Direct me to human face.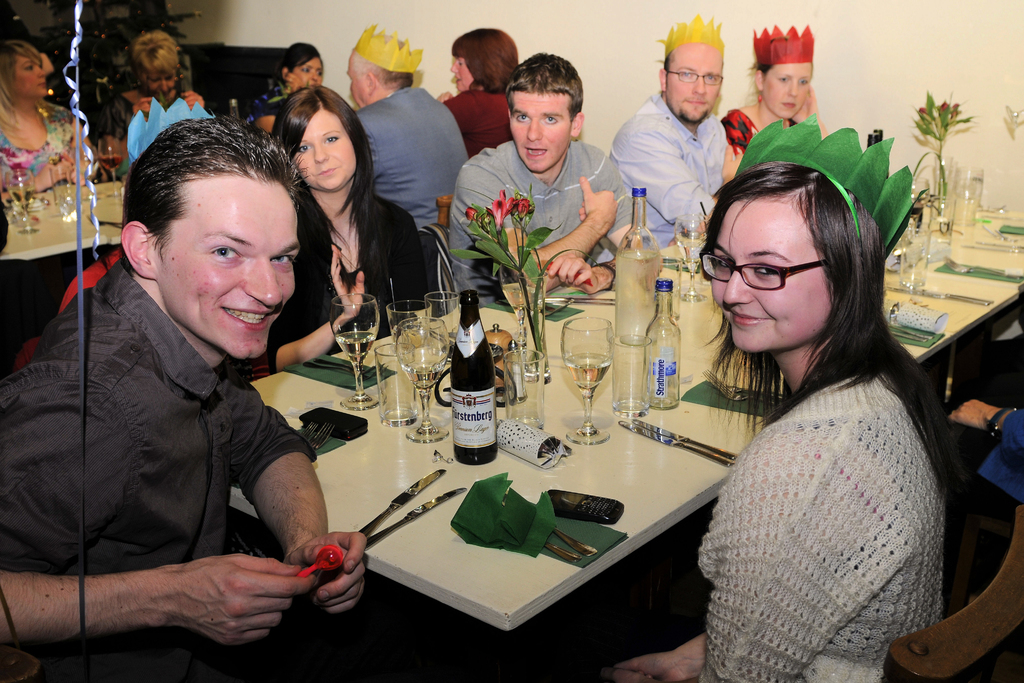
Direction: 709, 176, 868, 362.
